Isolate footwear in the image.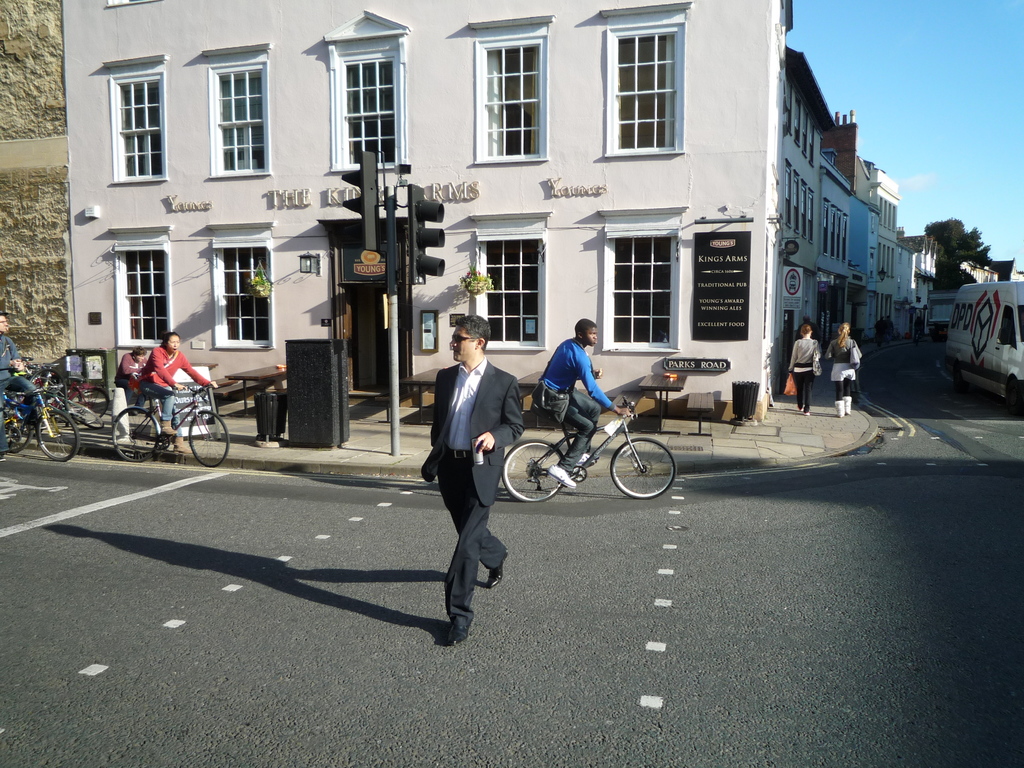
Isolated region: region(166, 442, 184, 452).
